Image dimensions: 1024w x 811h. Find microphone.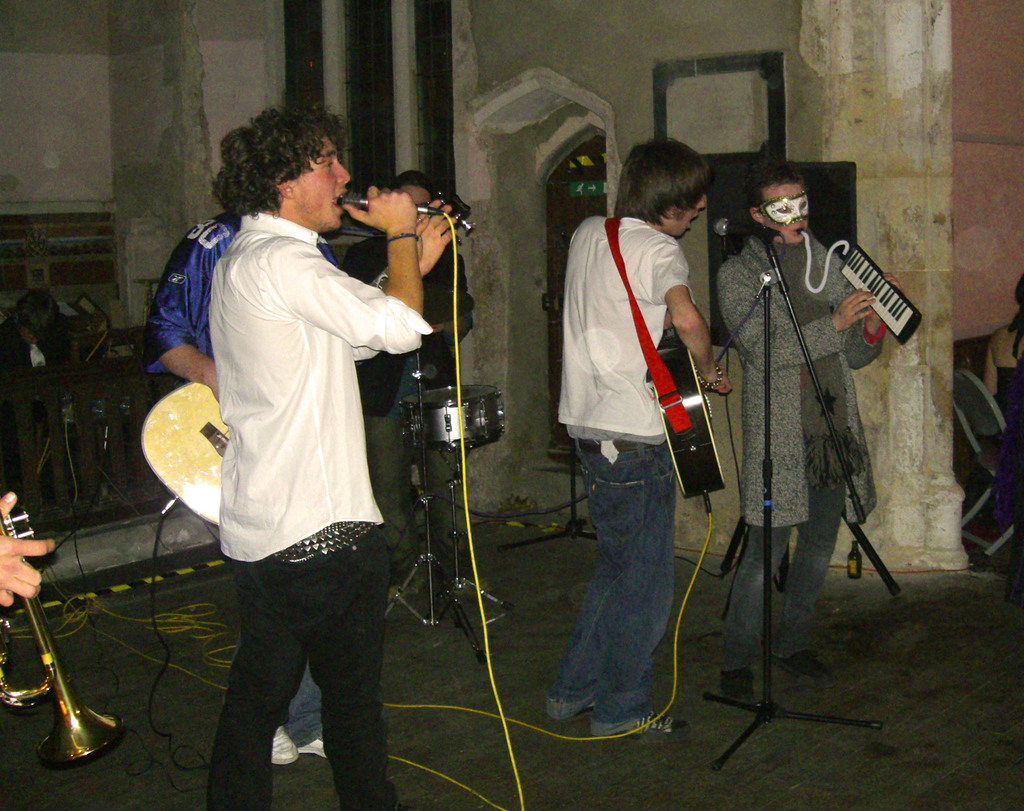
(left=714, top=218, right=781, bottom=239).
